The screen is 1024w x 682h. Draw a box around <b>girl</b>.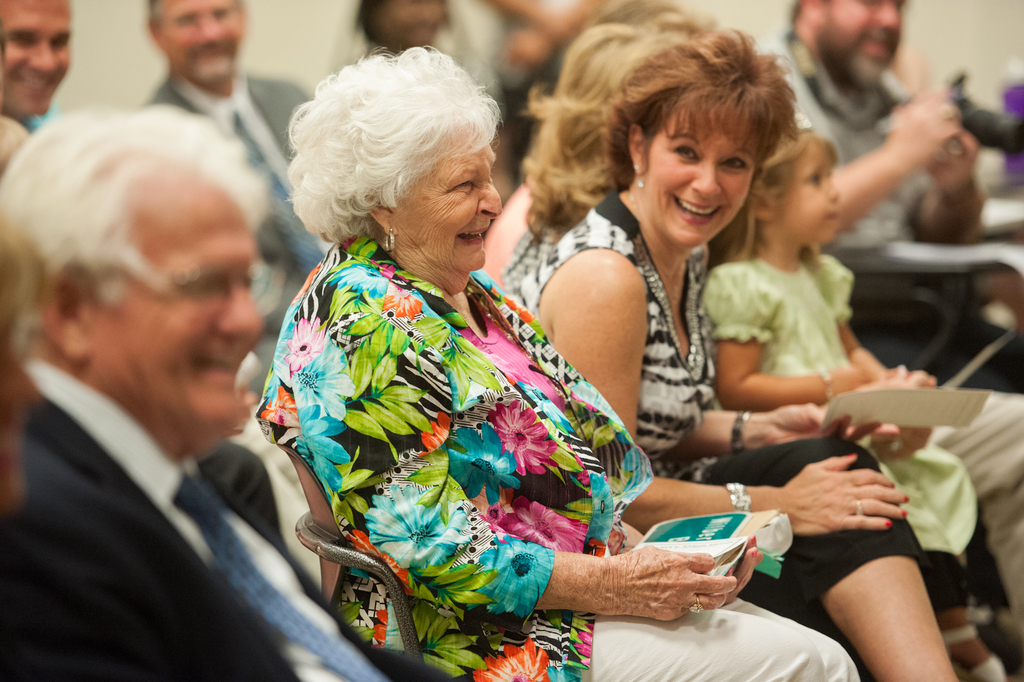
[x1=702, y1=129, x2=1007, y2=681].
